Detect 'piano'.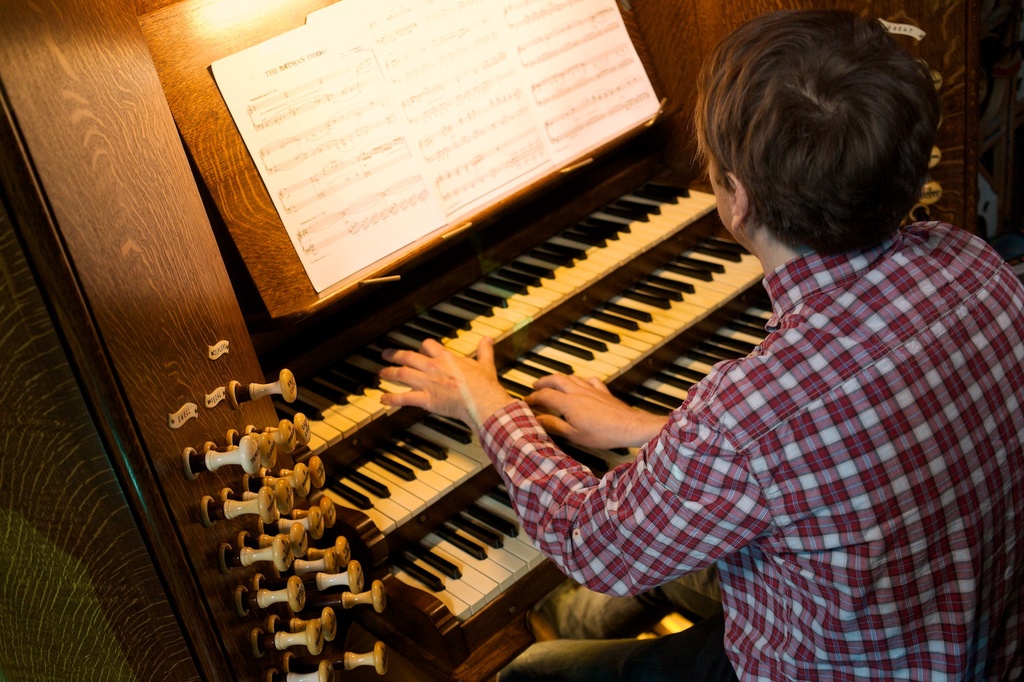
Detected at rect(0, 0, 1023, 681).
